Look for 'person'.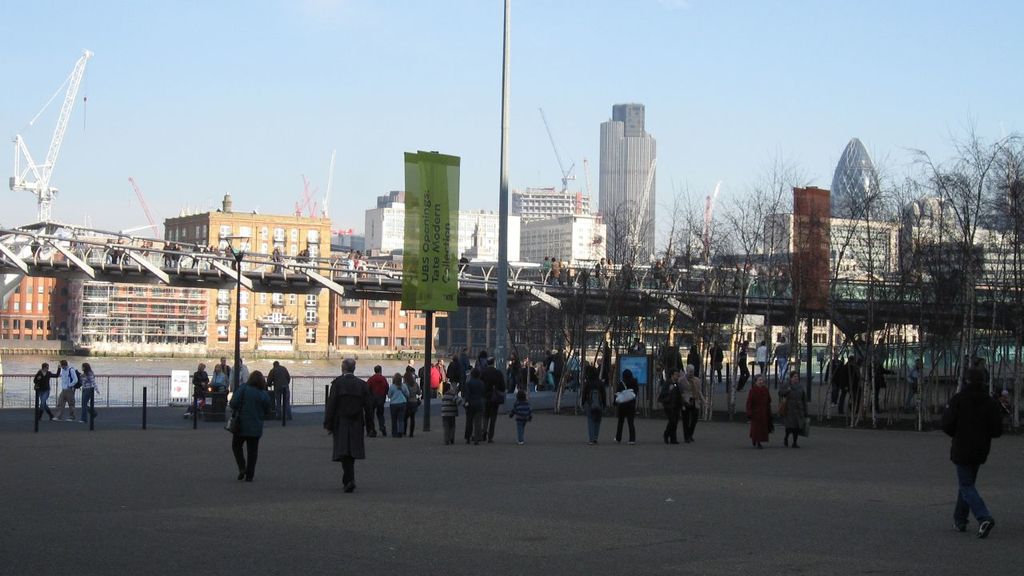
Found: <bbox>215, 354, 232, 374</bbox>.
